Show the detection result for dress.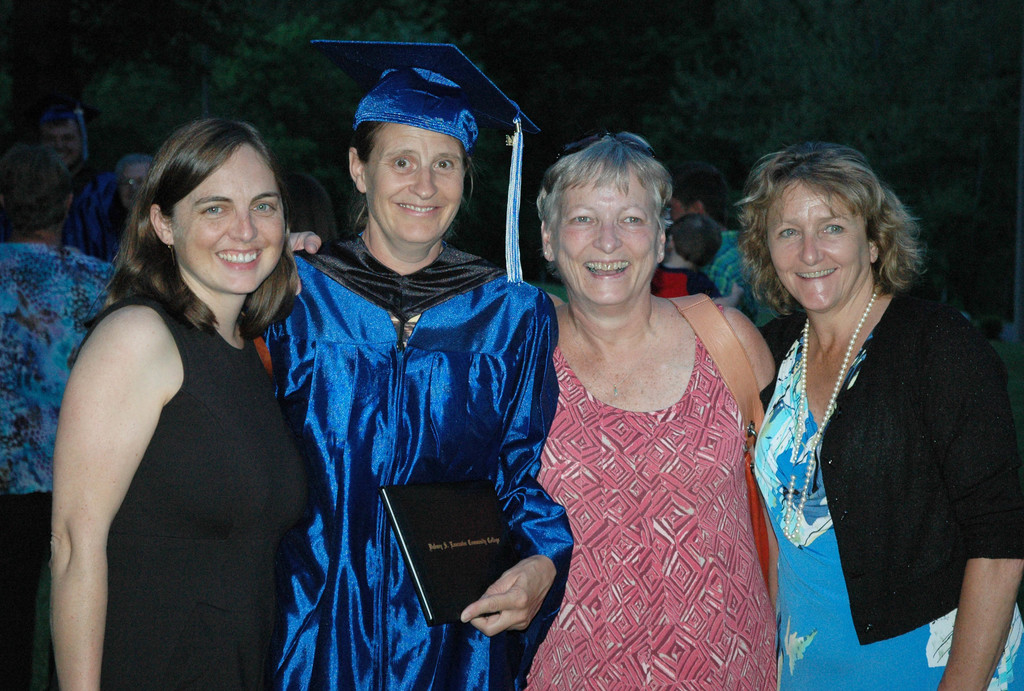
{"left": 527, "top": 305, "right": 777, "bottom": 690}.
